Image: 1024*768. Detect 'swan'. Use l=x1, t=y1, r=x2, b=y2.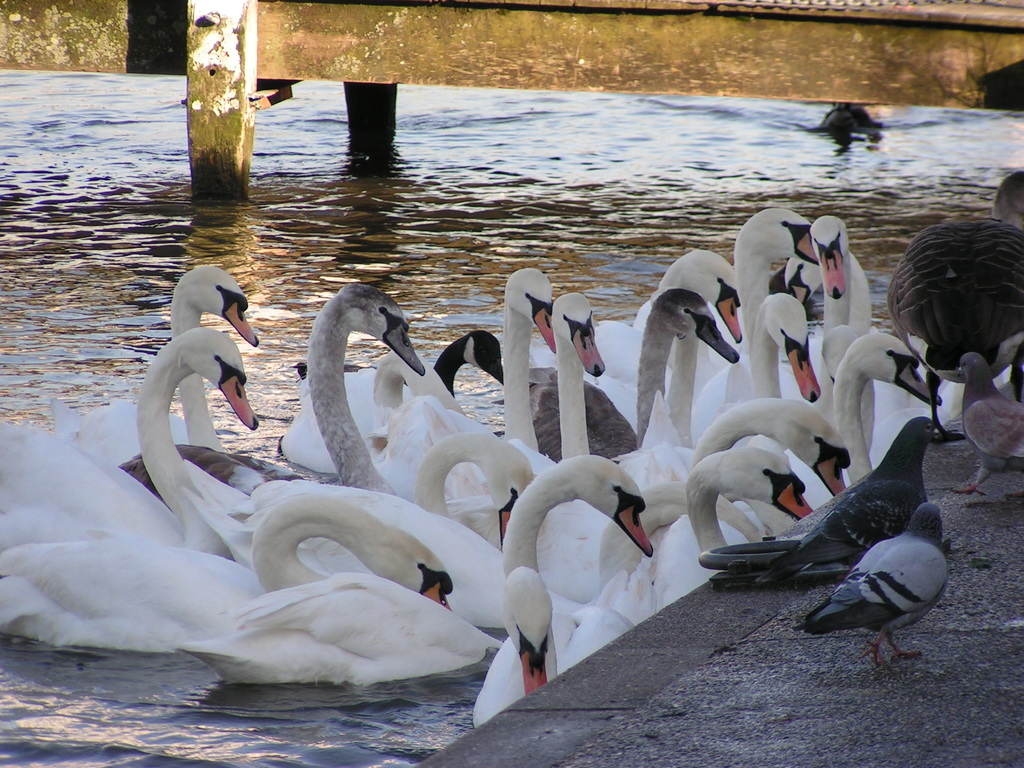
l=122, t=281, r=424, b=515.
